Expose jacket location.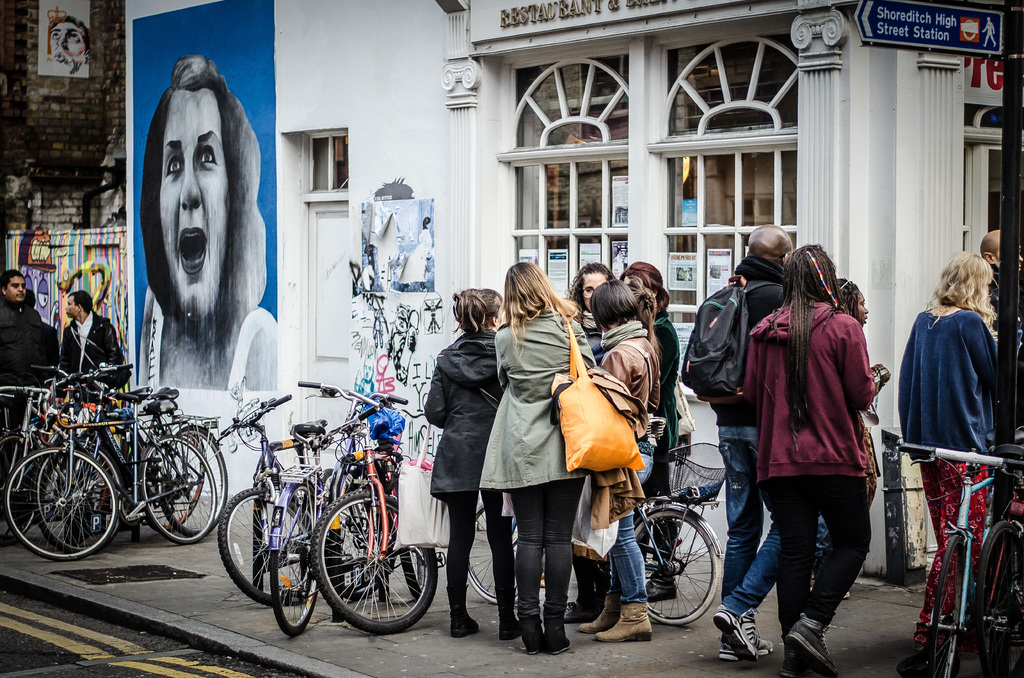
Exposed at Rect(596, 332, 660, 415).
